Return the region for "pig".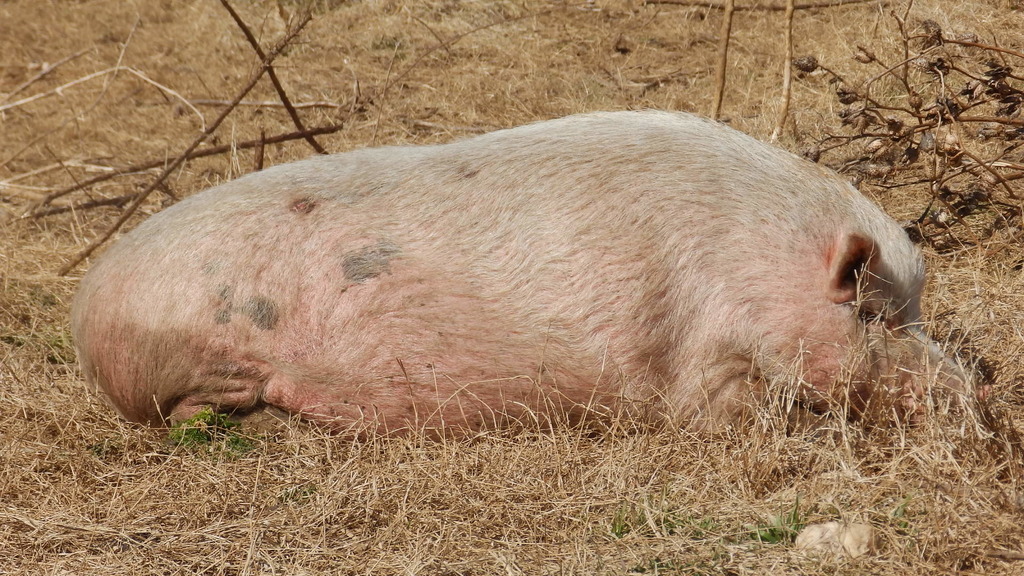
l=64, t=104, r=981, b=438.
